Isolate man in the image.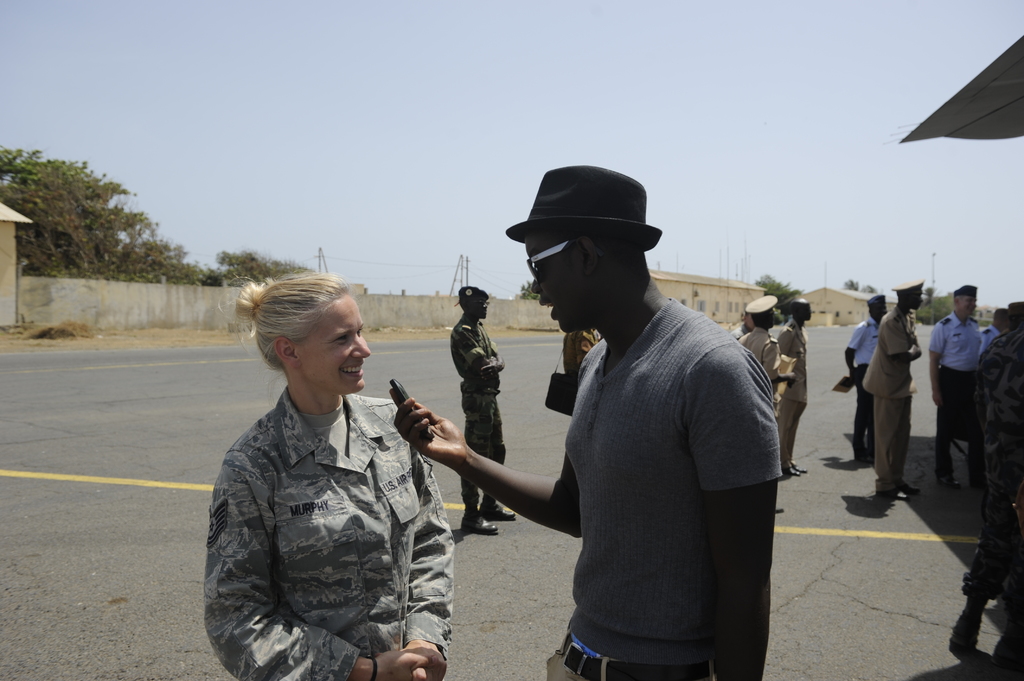
Isolated region: crop(776, 296, 813, 477).
